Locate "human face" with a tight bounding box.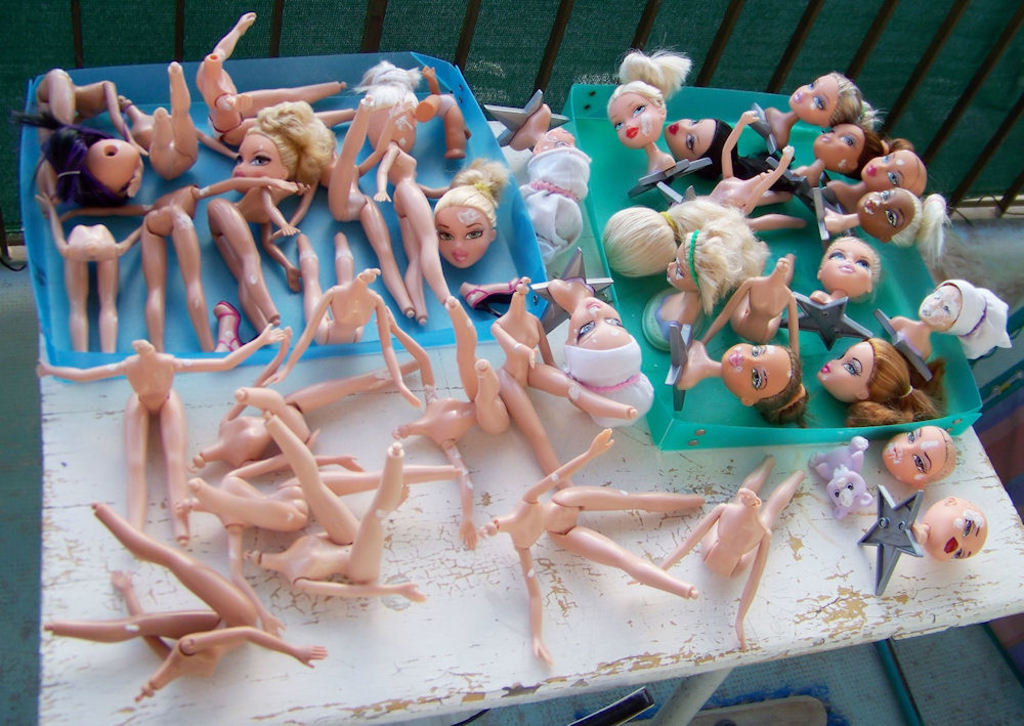
box(606, 84, 669, 152).
